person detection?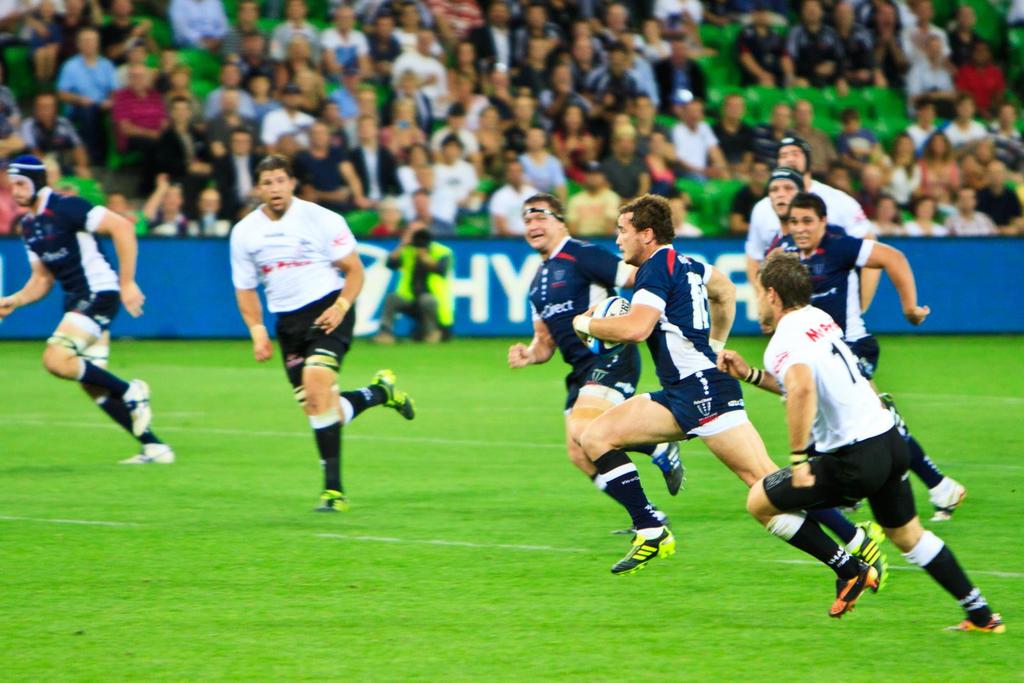
box(612, 195, 884, 597)
